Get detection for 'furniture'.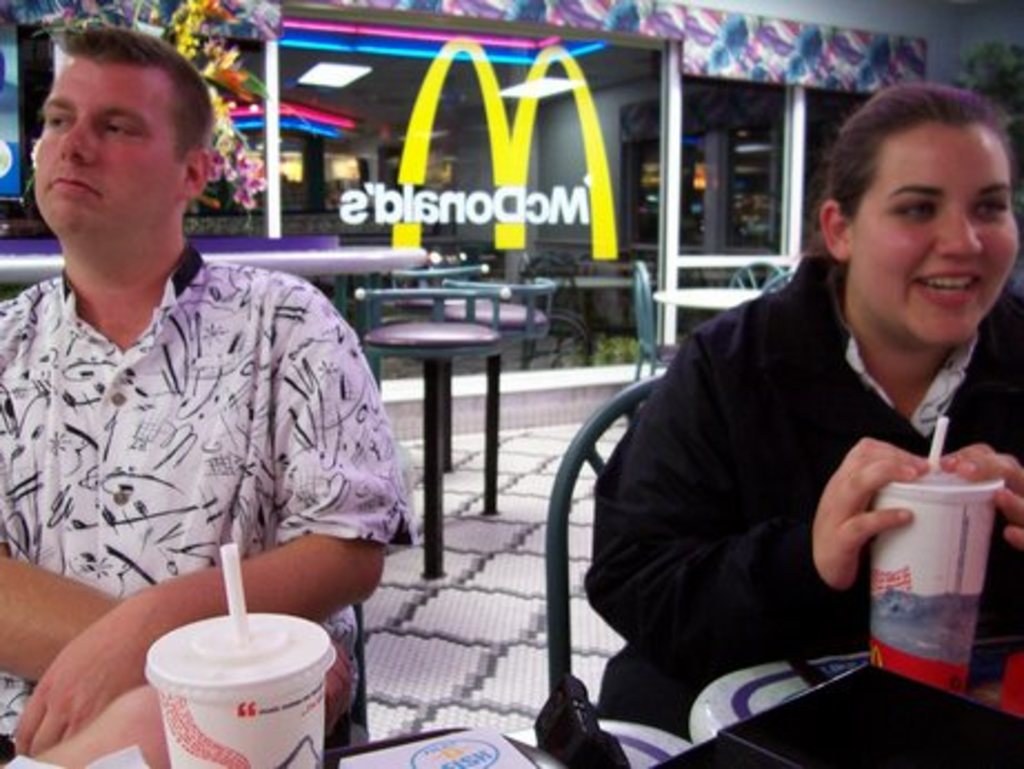
Detection: l=646, t=658, r=1022, b=767.
